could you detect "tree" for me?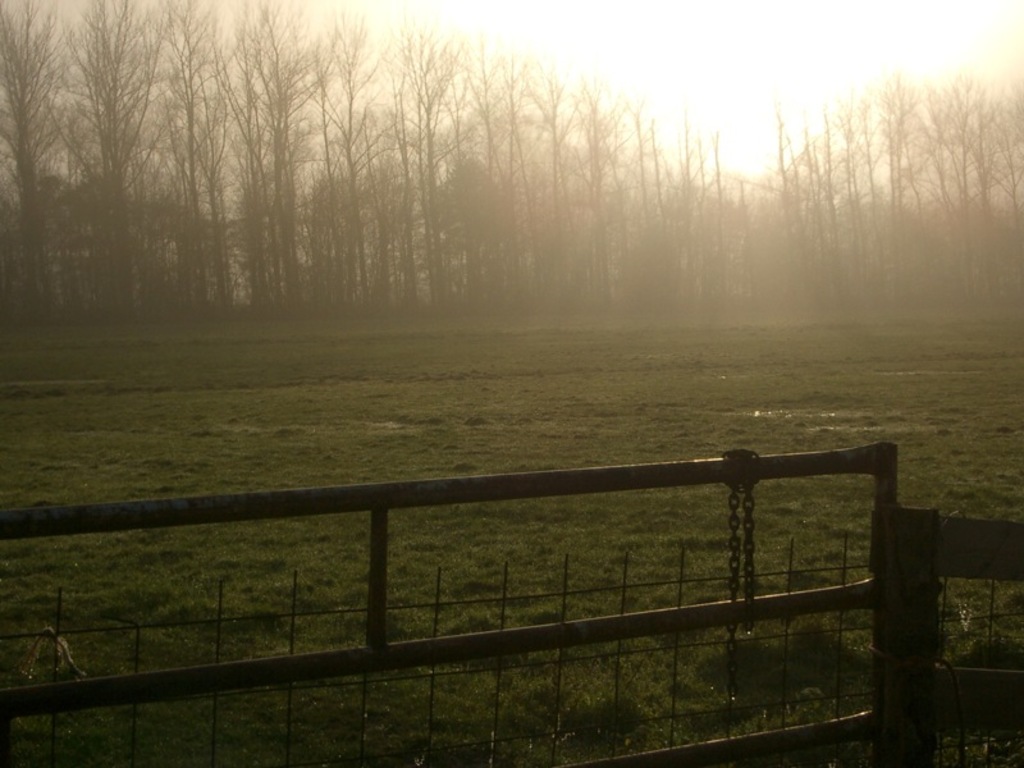
Detection result: bbox=(575, 76, 634, 335).
